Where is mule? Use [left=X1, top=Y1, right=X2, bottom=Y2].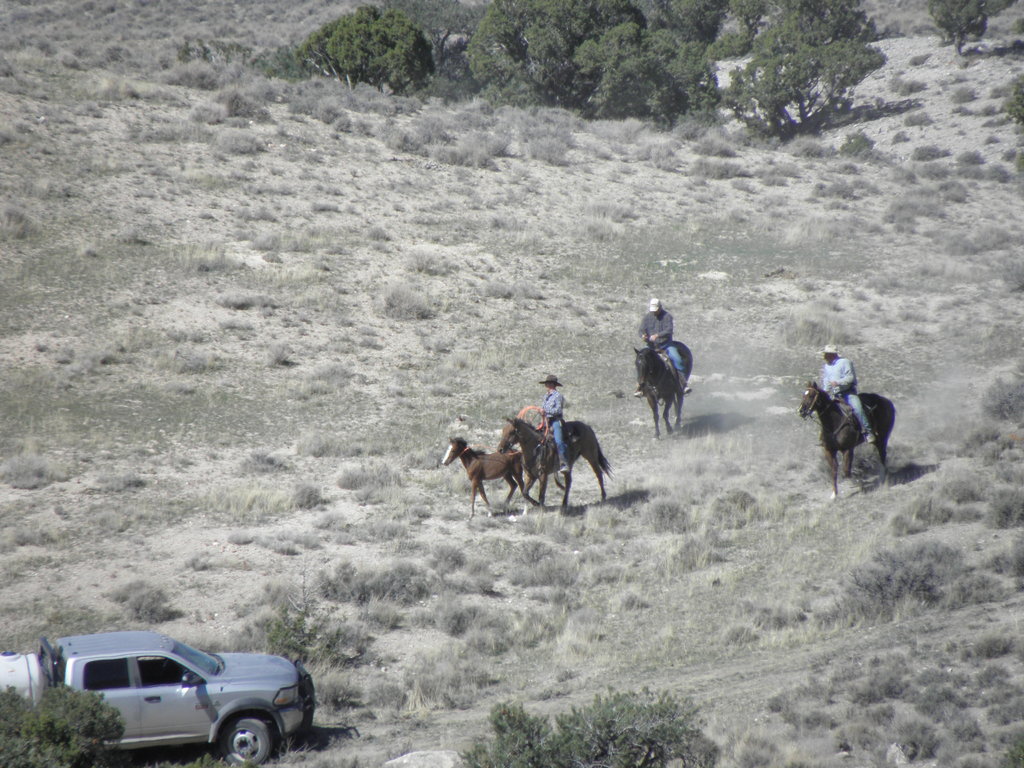
[left=438, top=437, right=538, bottom=519].
